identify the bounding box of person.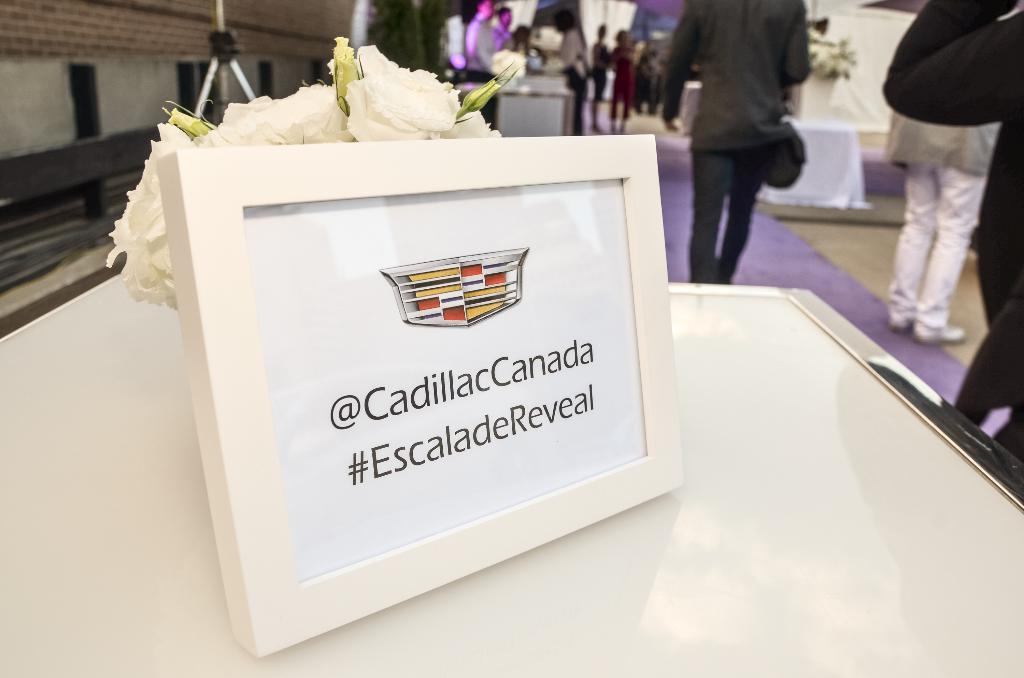
bbox=(878, 3, 1023, 467).
